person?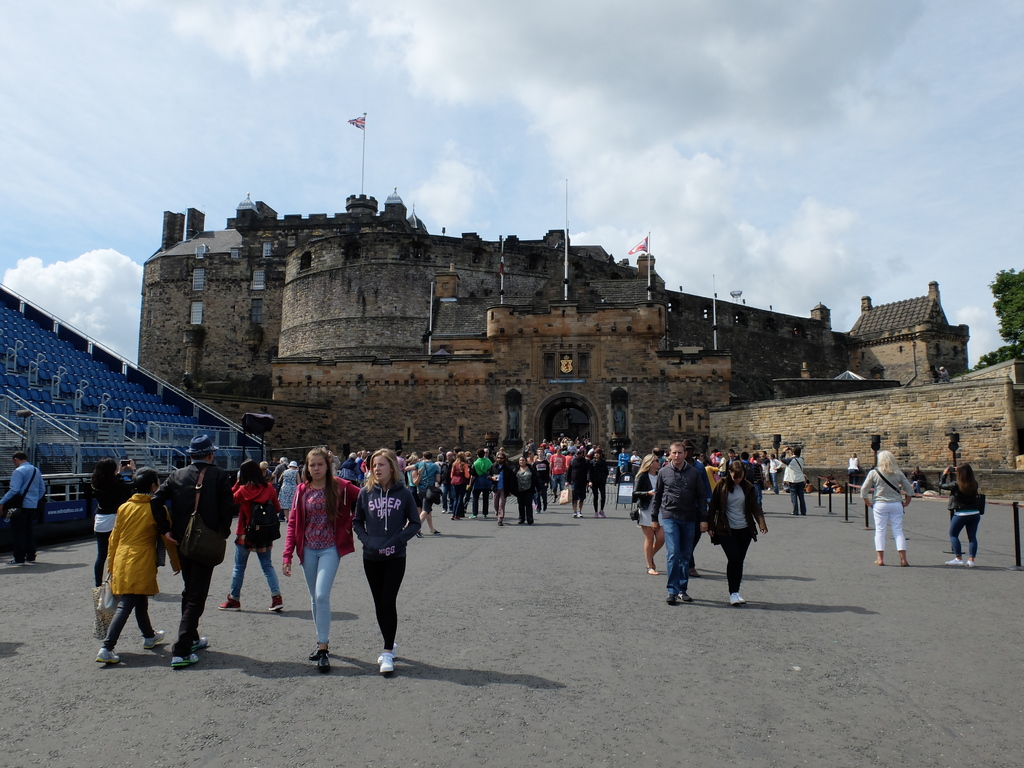
938 366 948 382
